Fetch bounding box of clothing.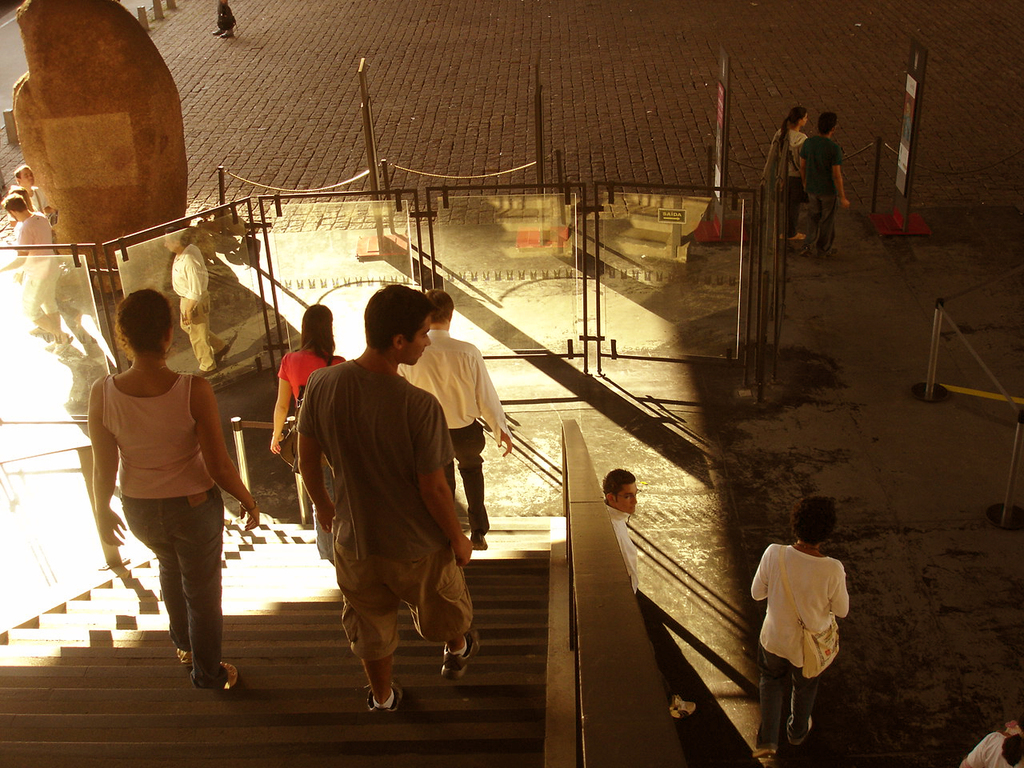
Bbox: BBox(274, 349, 343, 413).
